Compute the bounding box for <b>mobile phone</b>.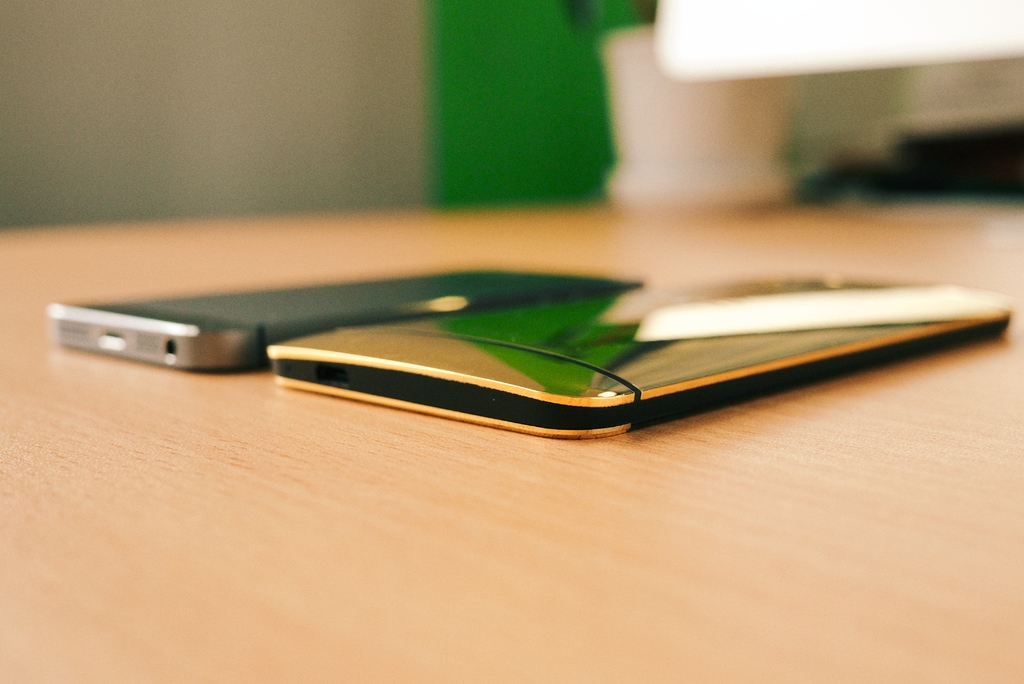
detection(198, 256, 1023, 448).
